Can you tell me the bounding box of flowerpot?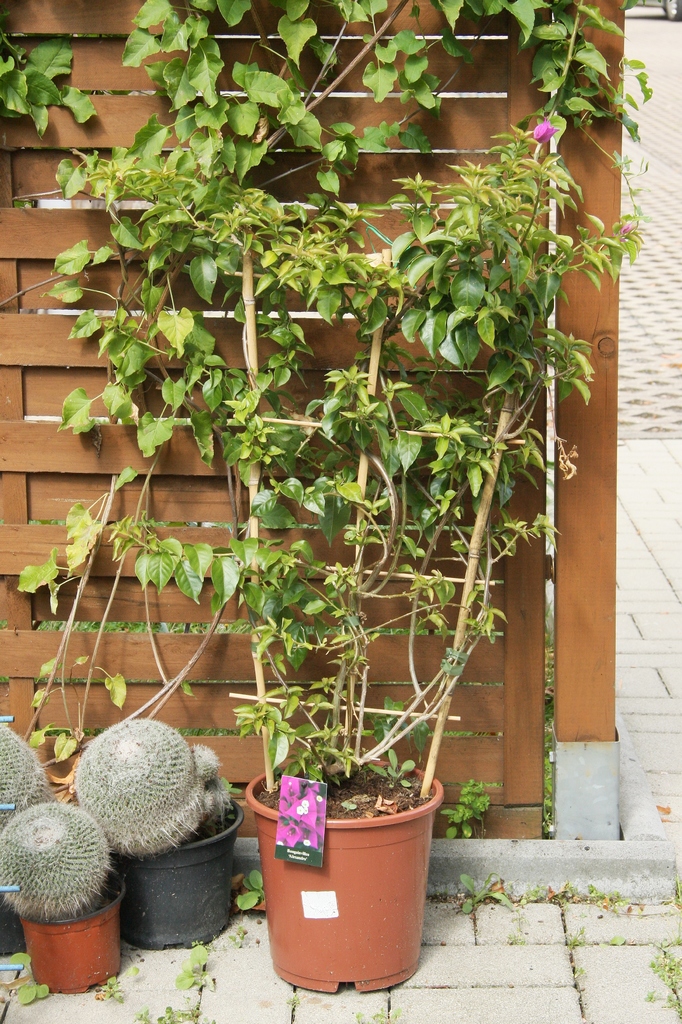
l=106, t=796, r=250, b=956.
